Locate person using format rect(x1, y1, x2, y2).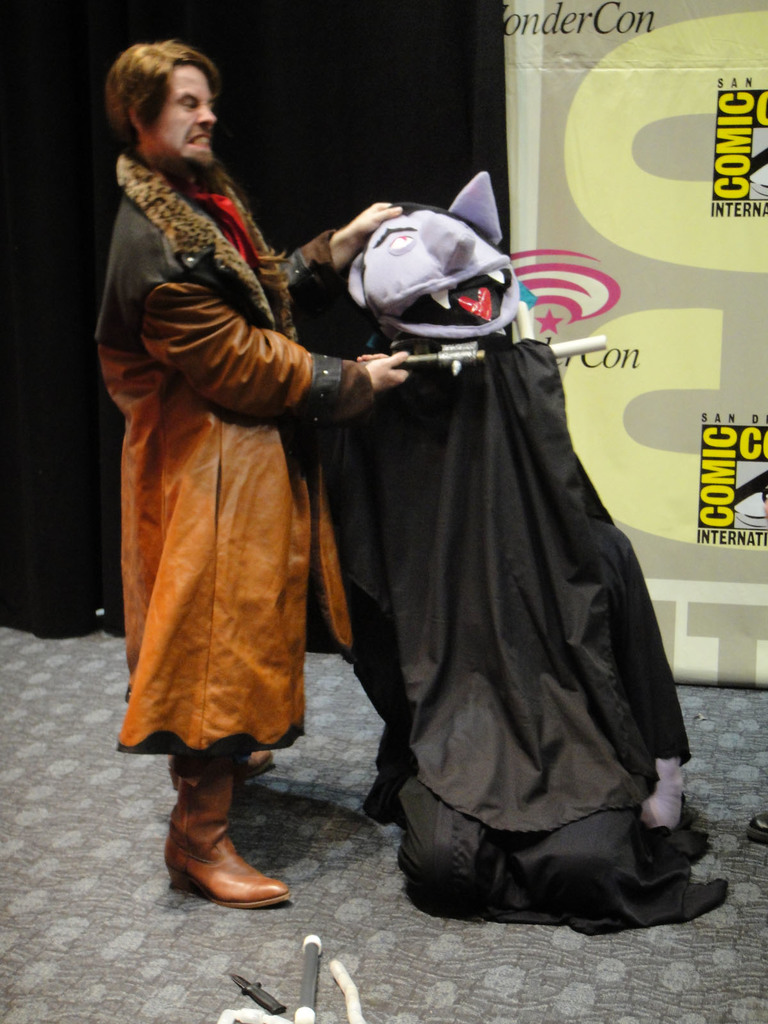
rect(94, 65, 366, 920).
